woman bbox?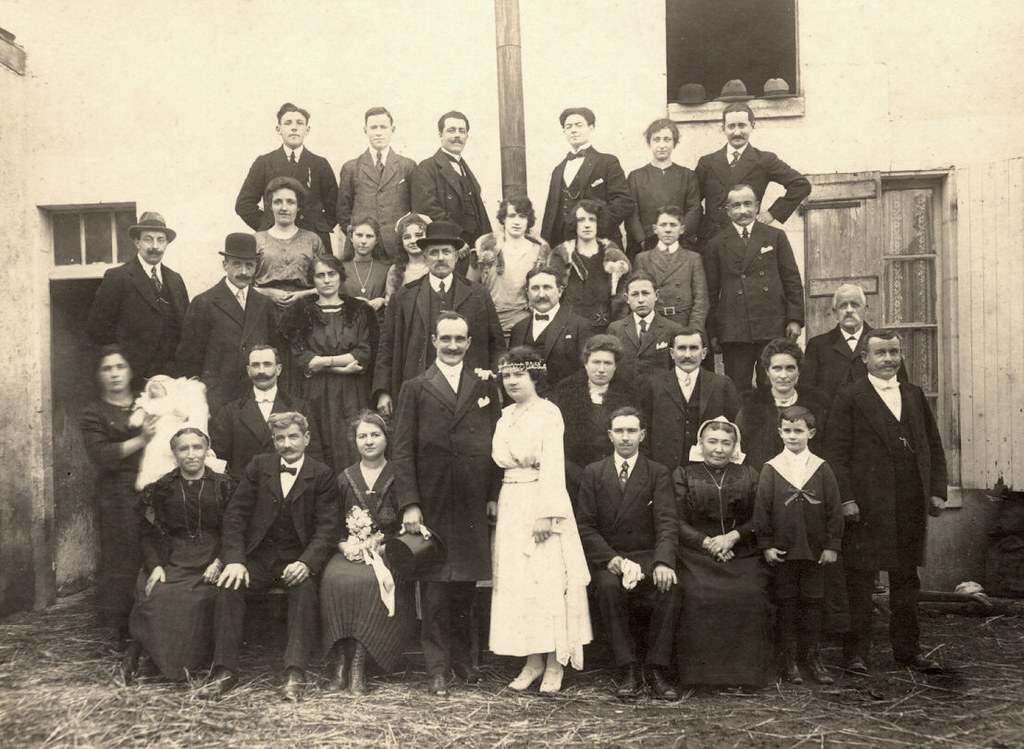
[251,179,330,309]
